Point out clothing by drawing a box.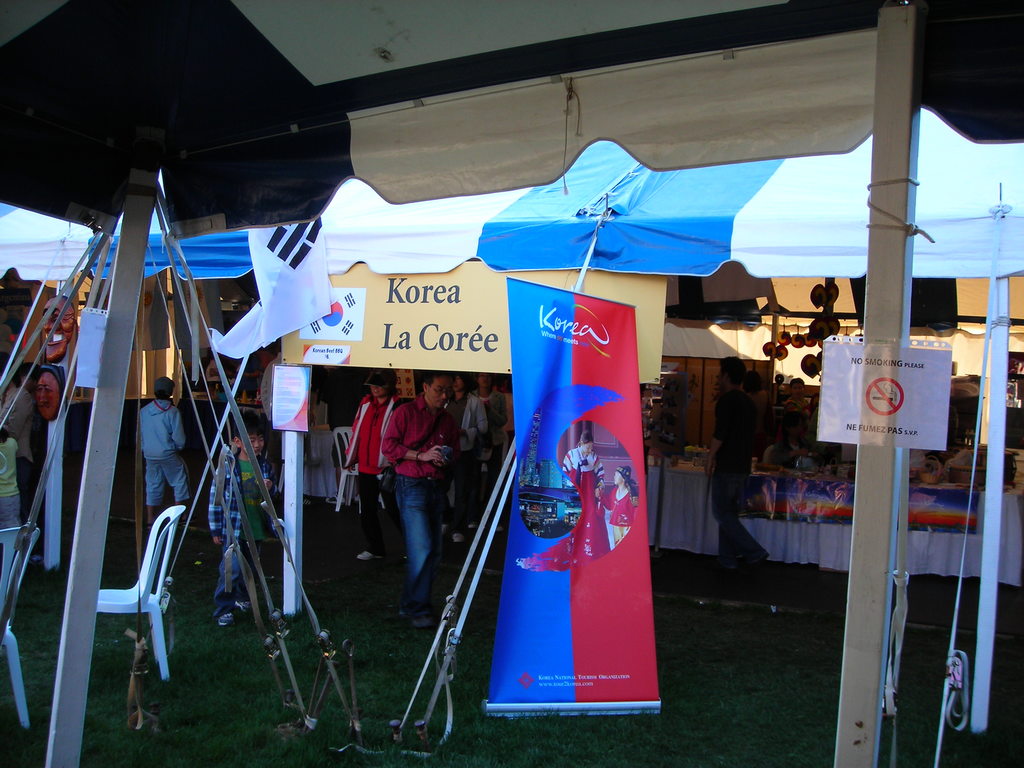
{"left": 209, "top": 452, "right": 268, "bottom": 616}.
